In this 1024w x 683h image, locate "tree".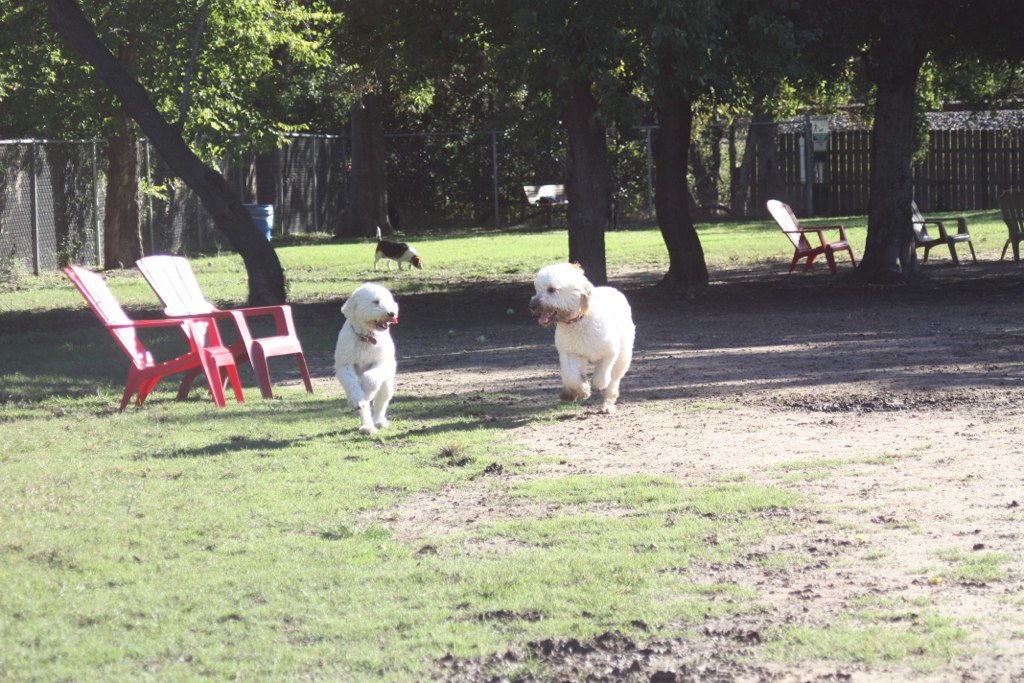
Bounding box: [21, 0, 302, 308].
